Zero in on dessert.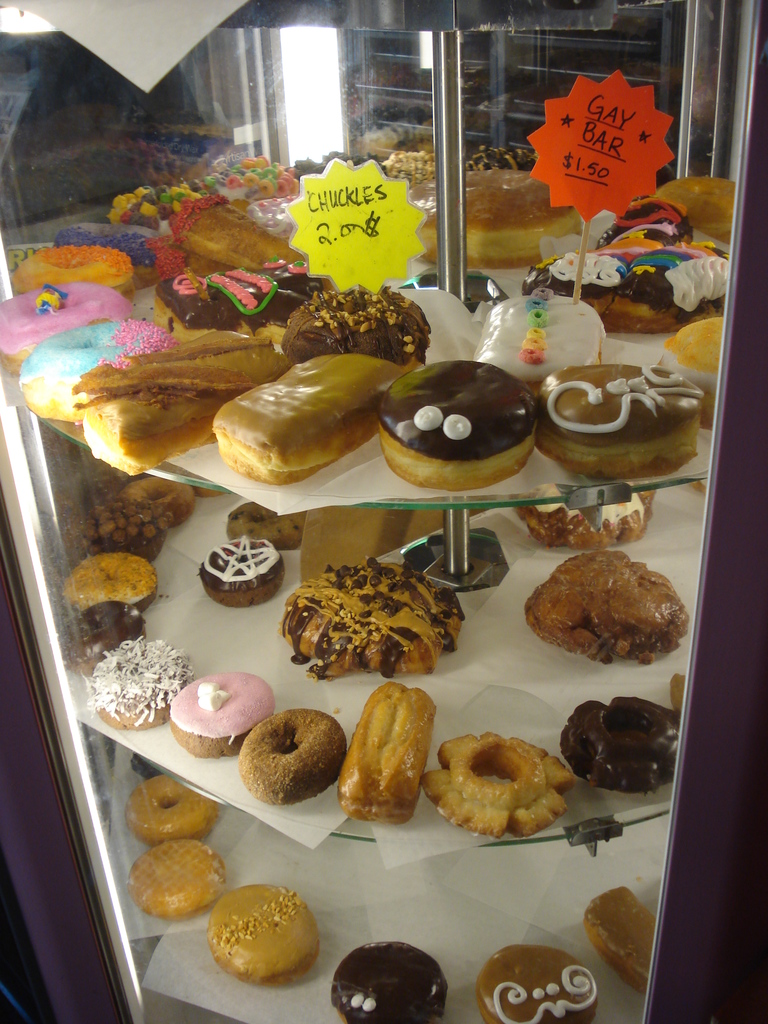
Zeroed in: left=574, top=684, right=681, bottom=788.
